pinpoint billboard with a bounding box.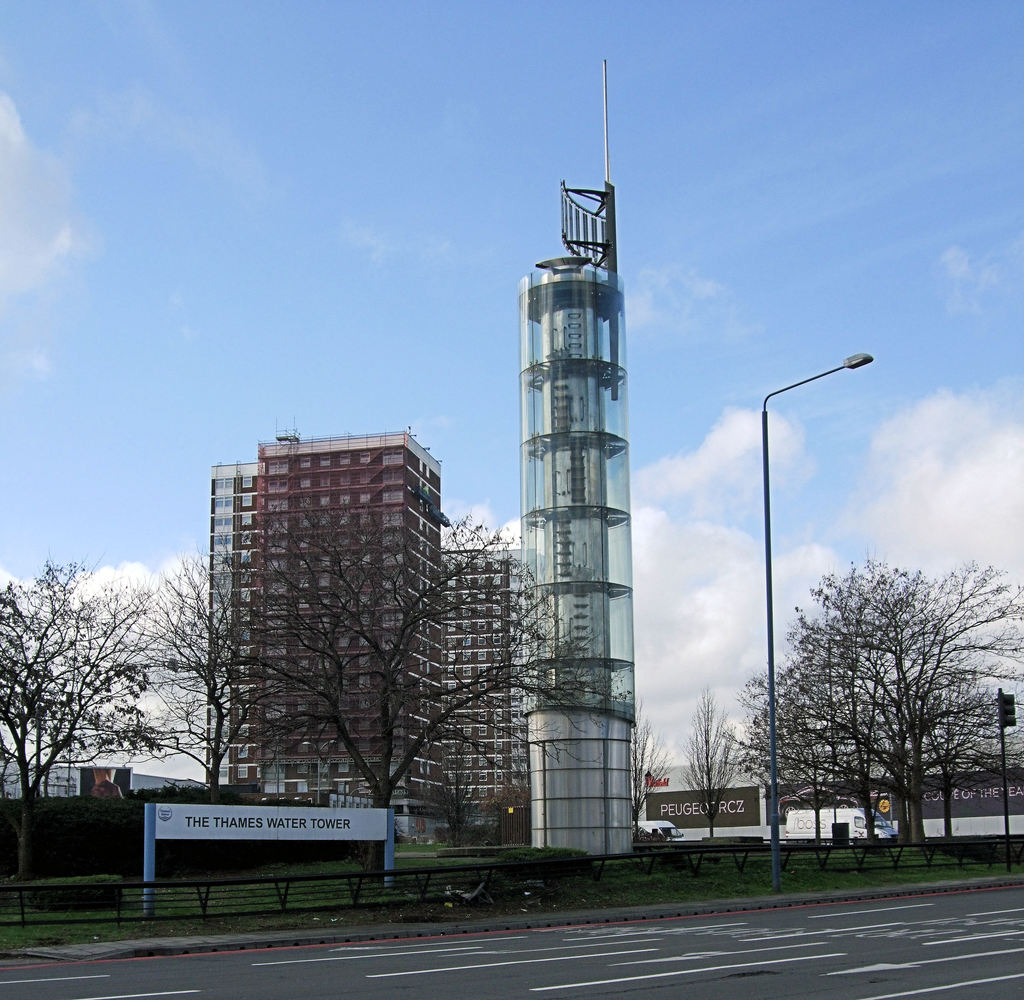
867/763/1020/819.
